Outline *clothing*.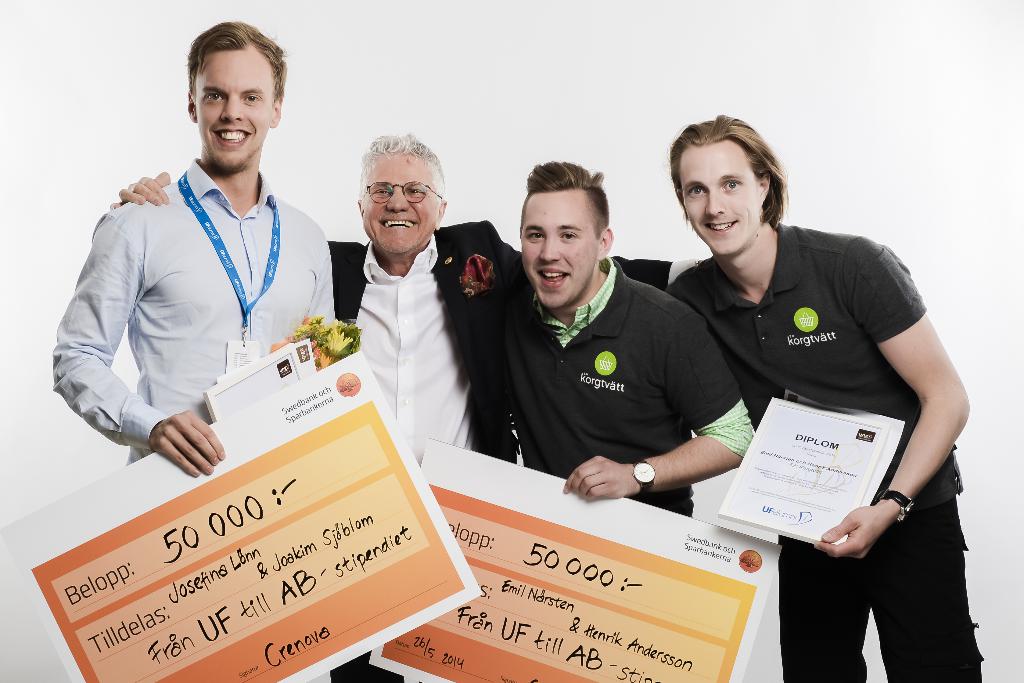
Outline: {"x1": 328, "y1": 213, "x2": 522, "y2": 682}.
